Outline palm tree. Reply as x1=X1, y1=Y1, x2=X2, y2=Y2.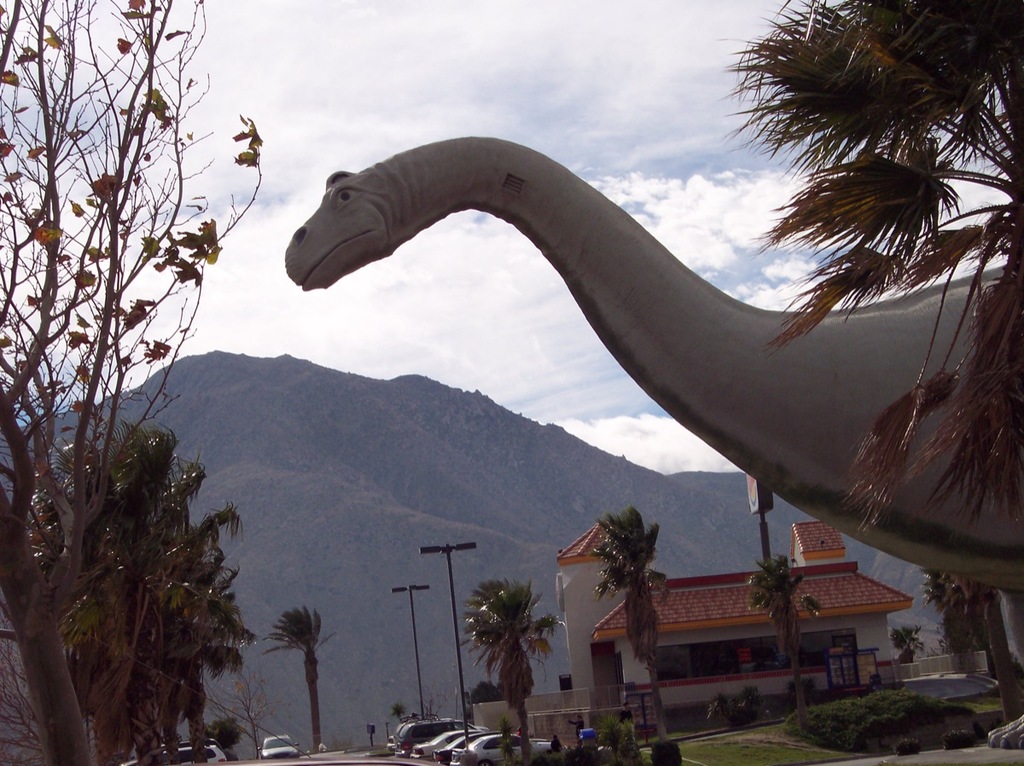
x1=468, y1=591, x2=556, y2=727.
